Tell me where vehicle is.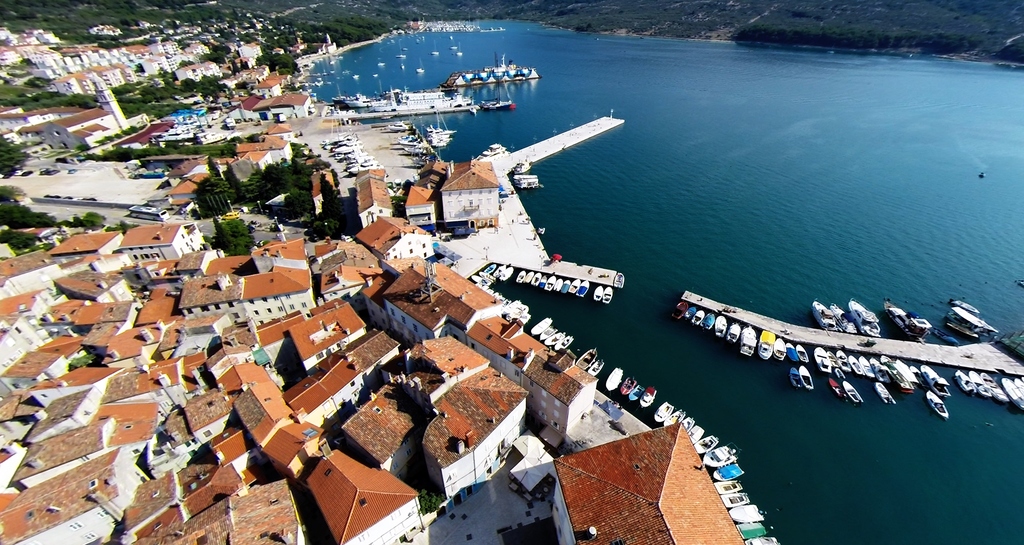
vehicle is at detection(874, 379, 899, 404).
